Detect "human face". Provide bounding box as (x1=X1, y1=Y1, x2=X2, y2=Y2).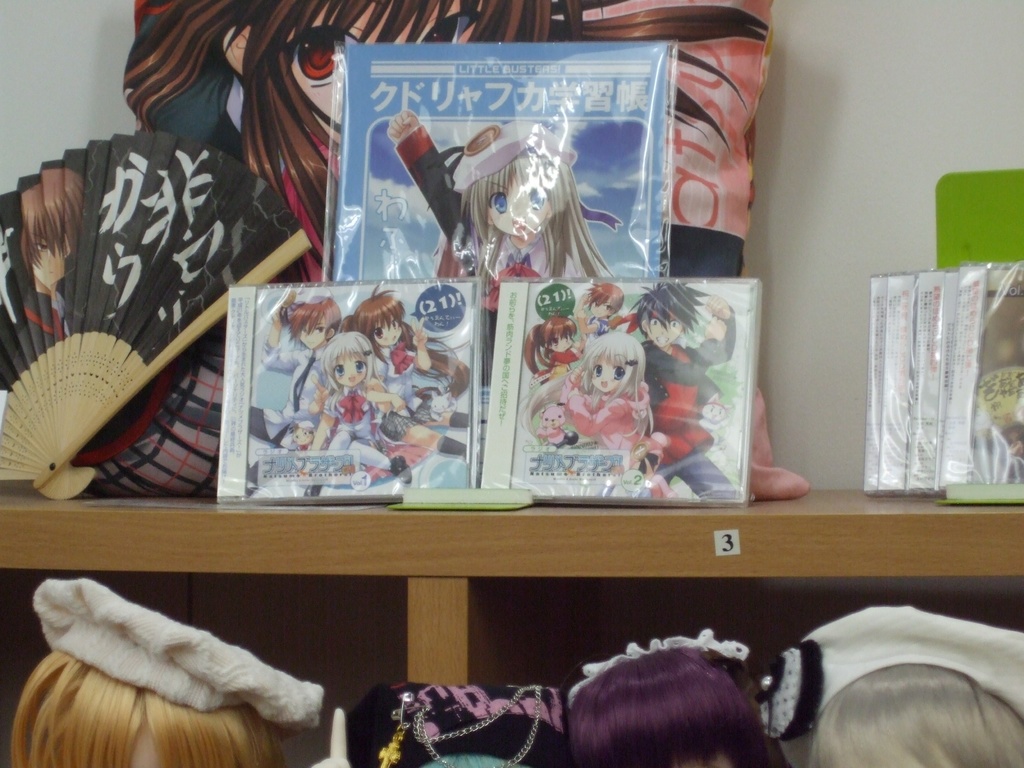
(x1=378, y1=321, x2=404, y2=343).
